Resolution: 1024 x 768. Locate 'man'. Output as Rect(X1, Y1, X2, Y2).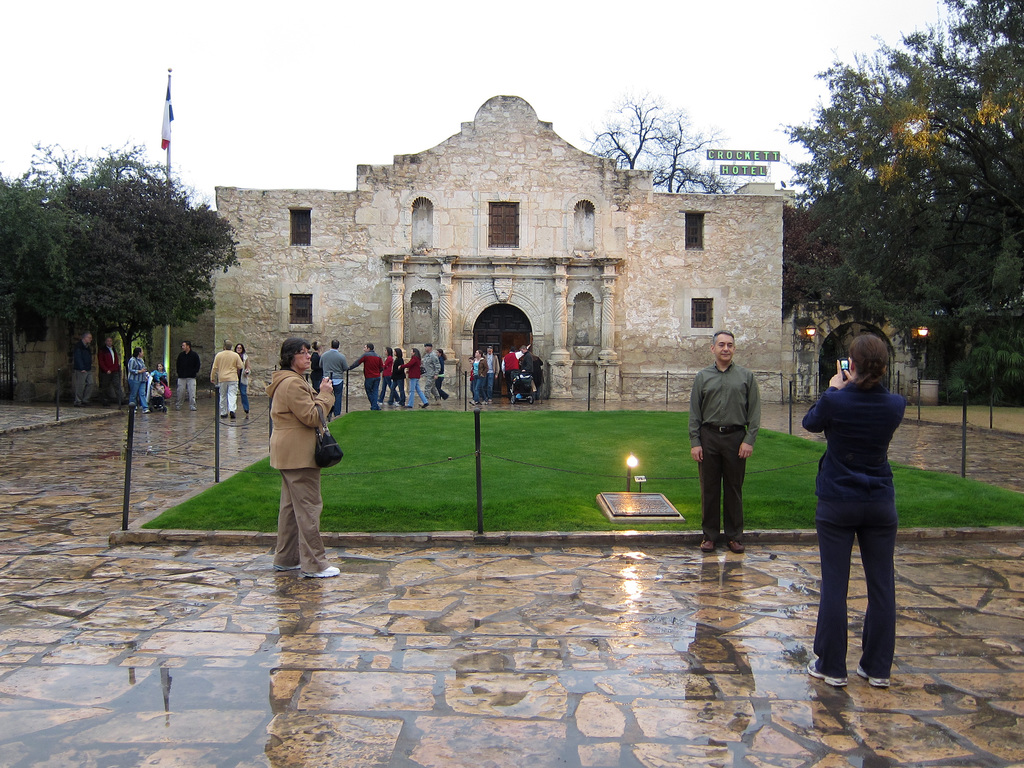
Rect(99, 336, 120, 401).
